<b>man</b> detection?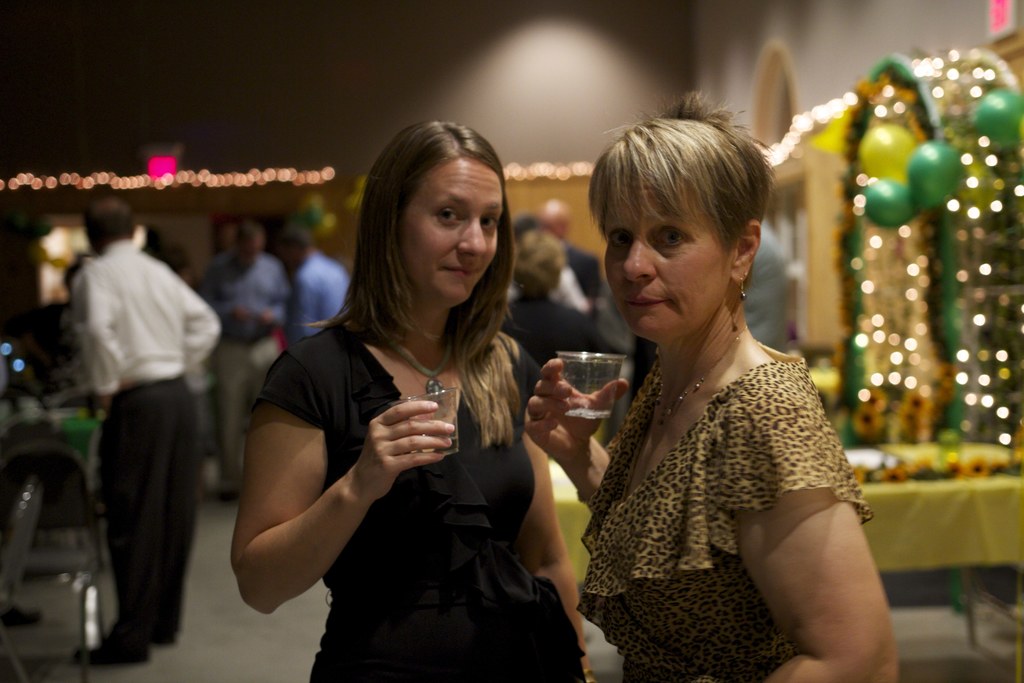
BBox(193, 219, 292, 506)
